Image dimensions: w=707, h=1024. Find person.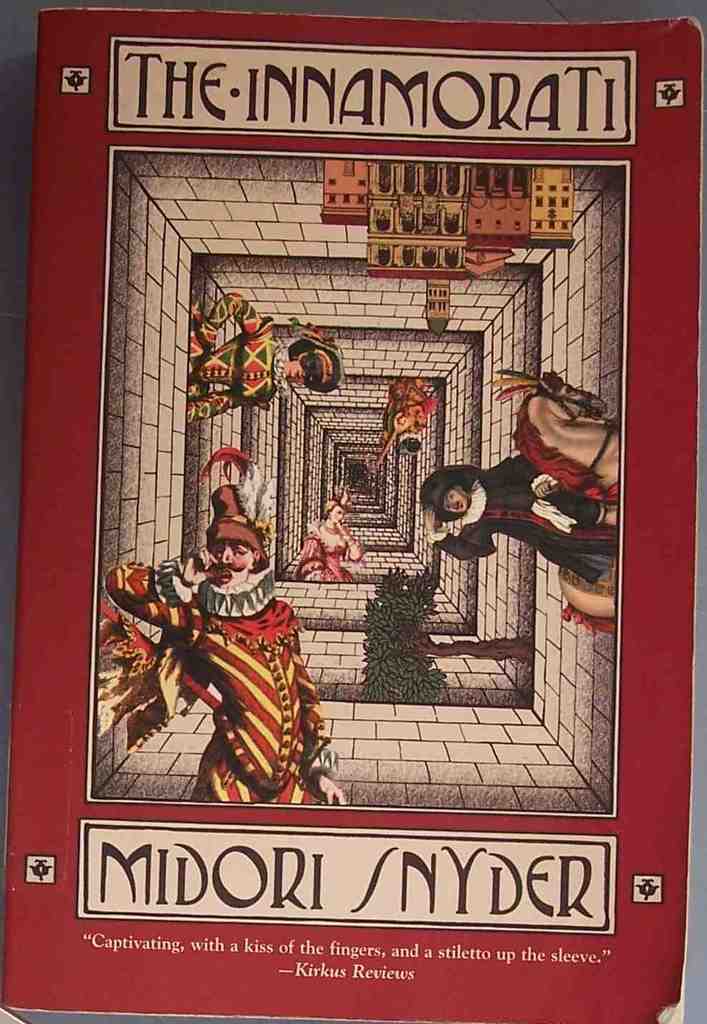
locate(172, 282, 351, 431).
